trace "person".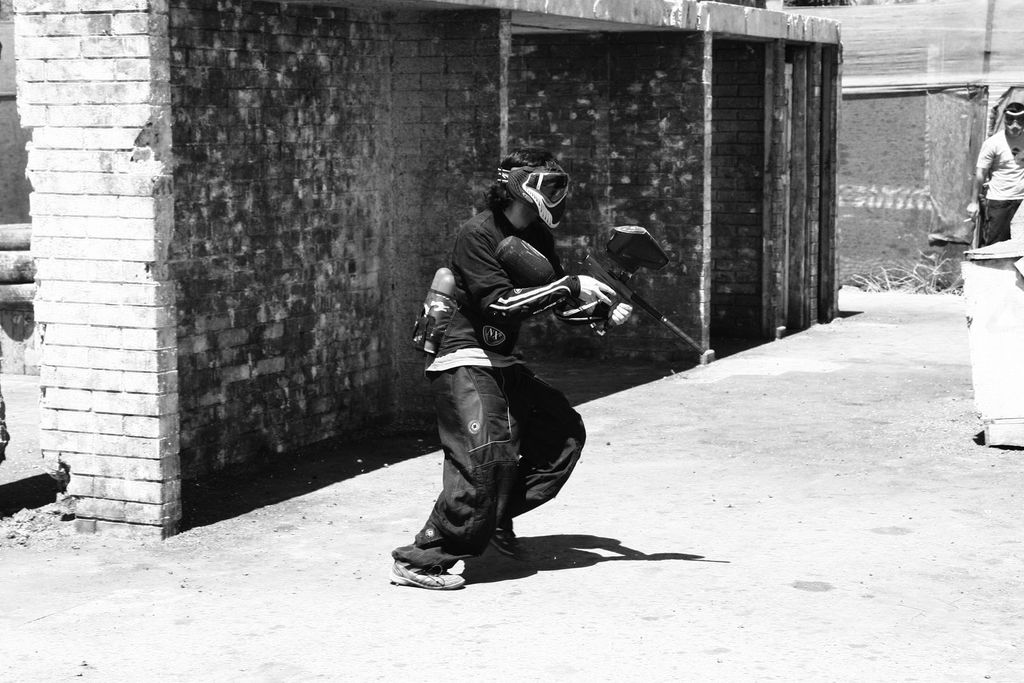
Traced to Rect(404, 145, 606, 590).
